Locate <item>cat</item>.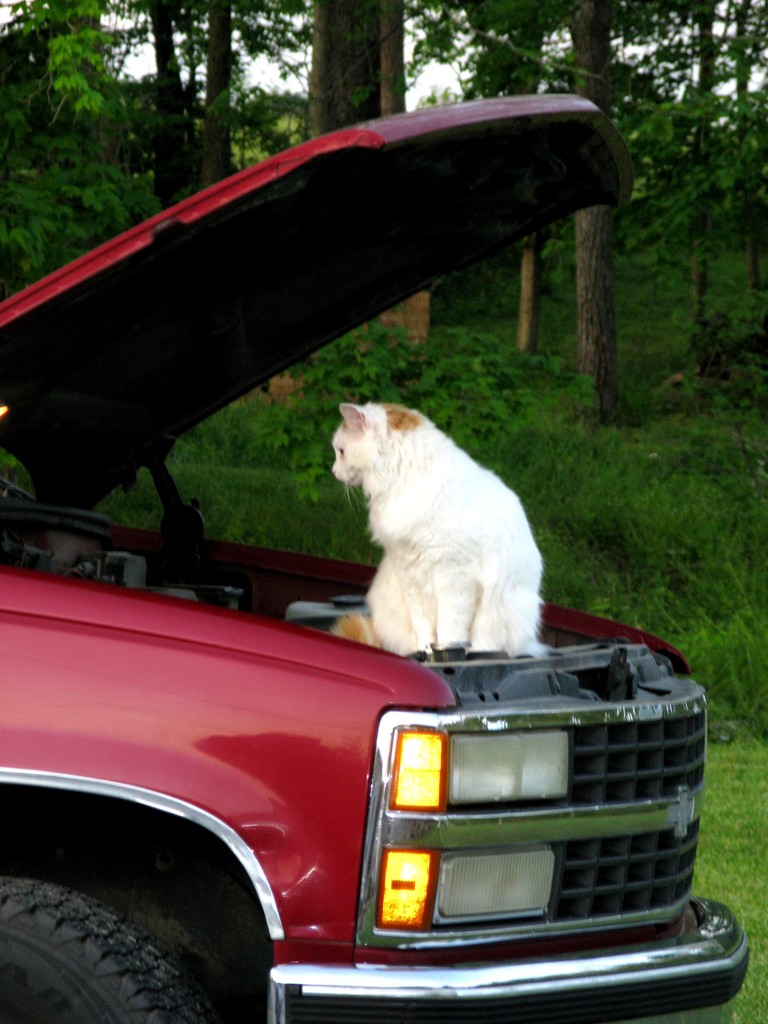
Bounding box: locate(323, 398, 552, 657).
